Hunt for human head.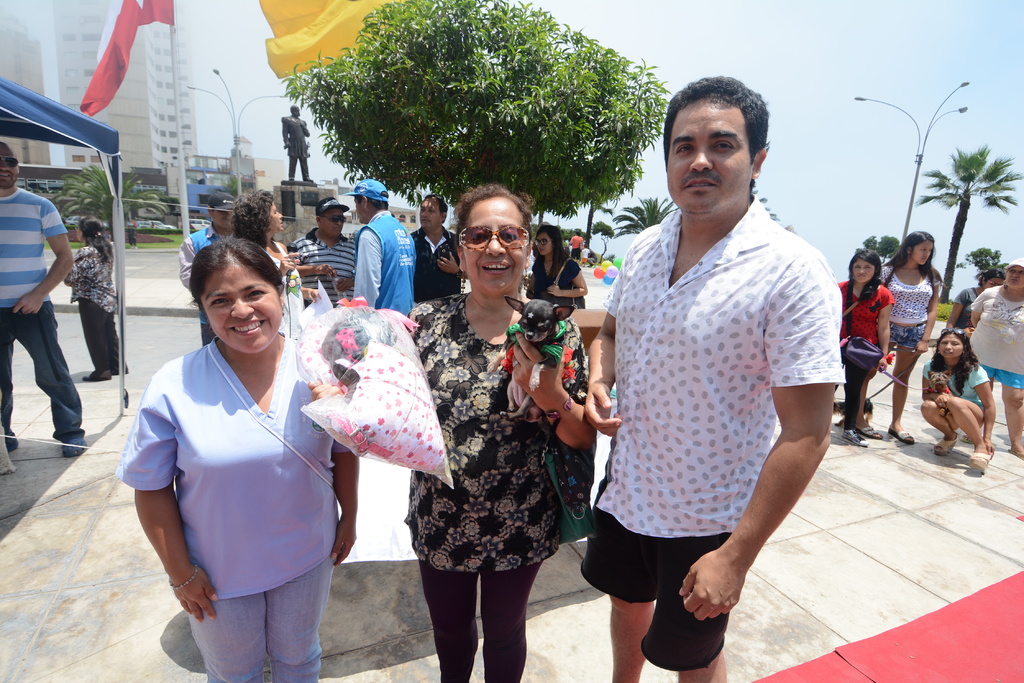
Hunted down at [315, 198, 346, 239].
